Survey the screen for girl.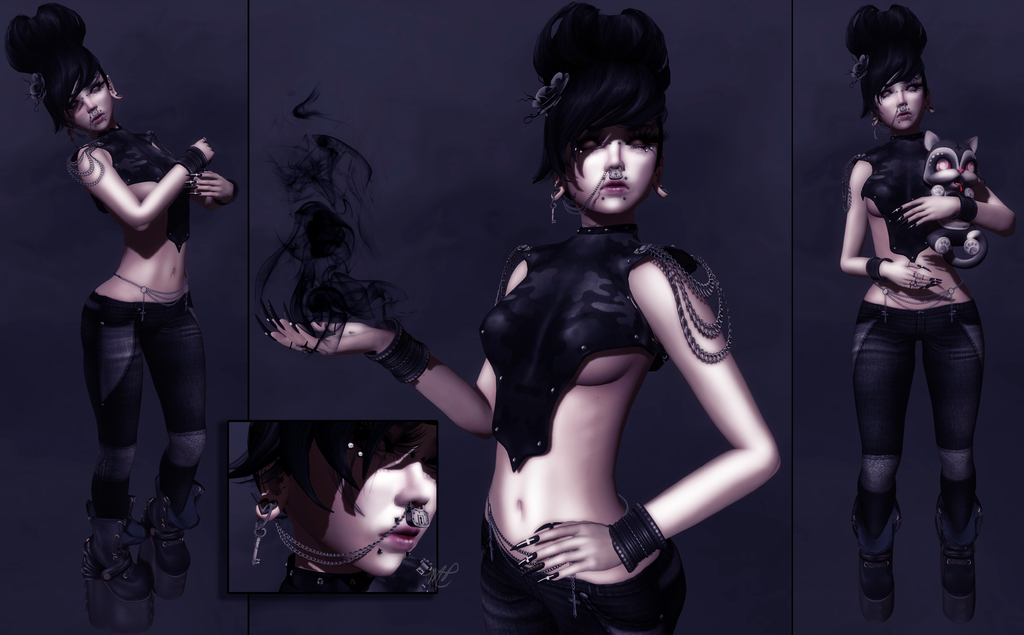
Survey found: [x1=3, y1=6, x2=235, y2=588].
